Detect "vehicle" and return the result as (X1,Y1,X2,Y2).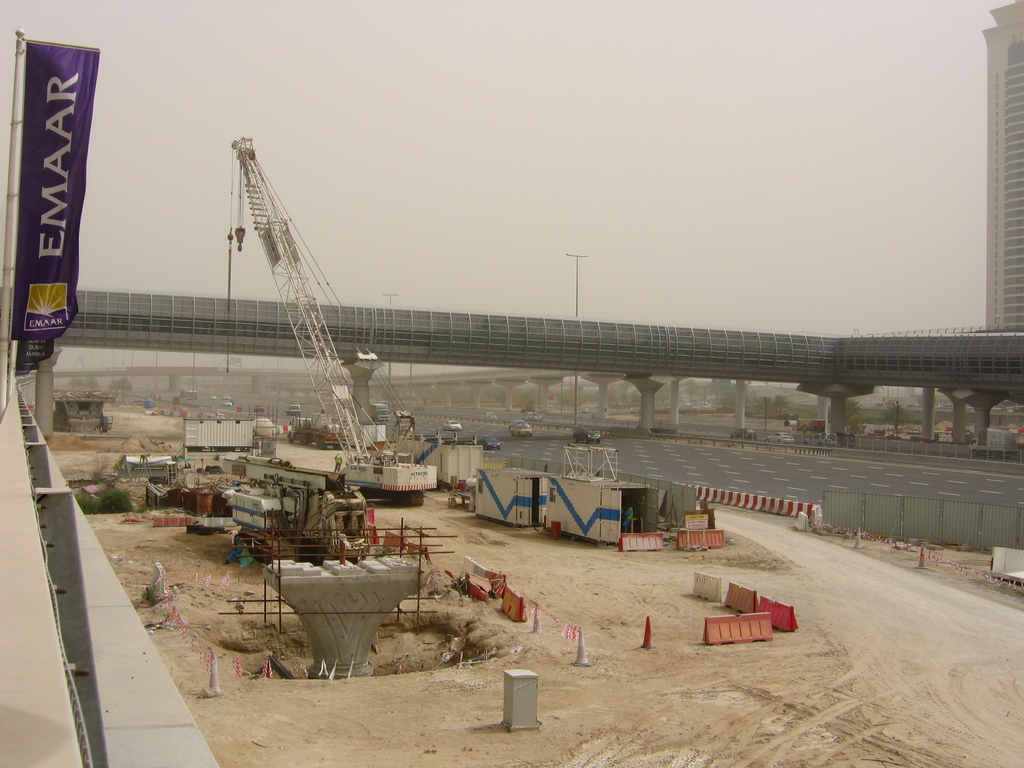
(510,423,535,442).
